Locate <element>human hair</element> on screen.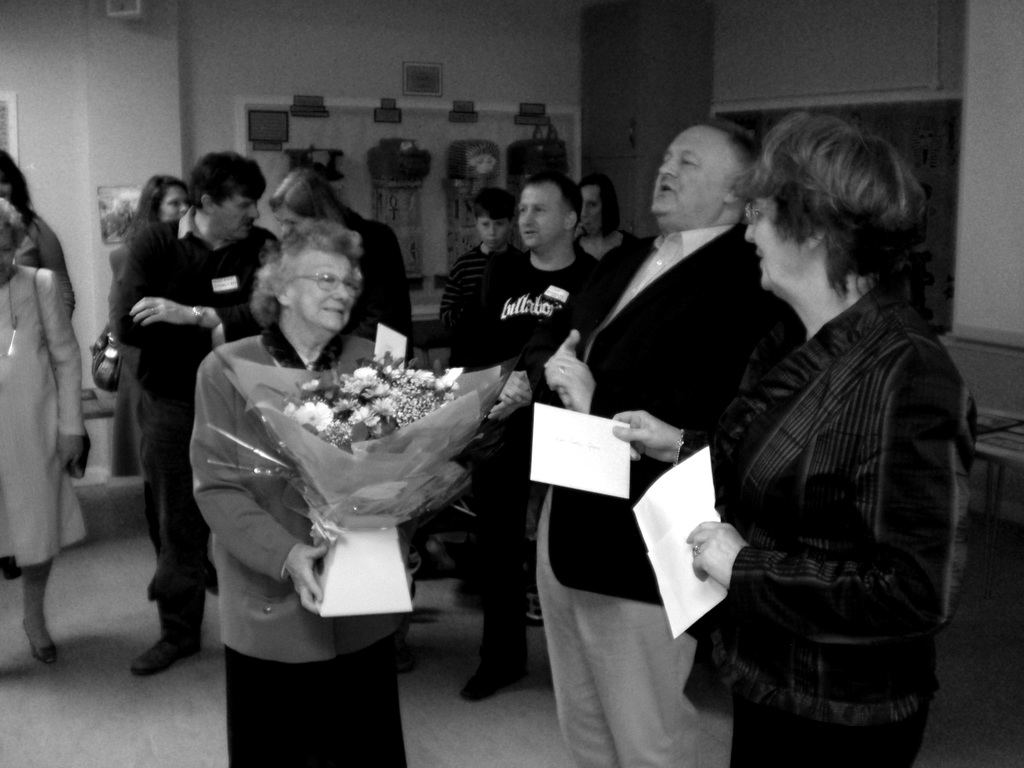
On screen at pyautogui.locateOnScreen(1, 200, 31, 247).
